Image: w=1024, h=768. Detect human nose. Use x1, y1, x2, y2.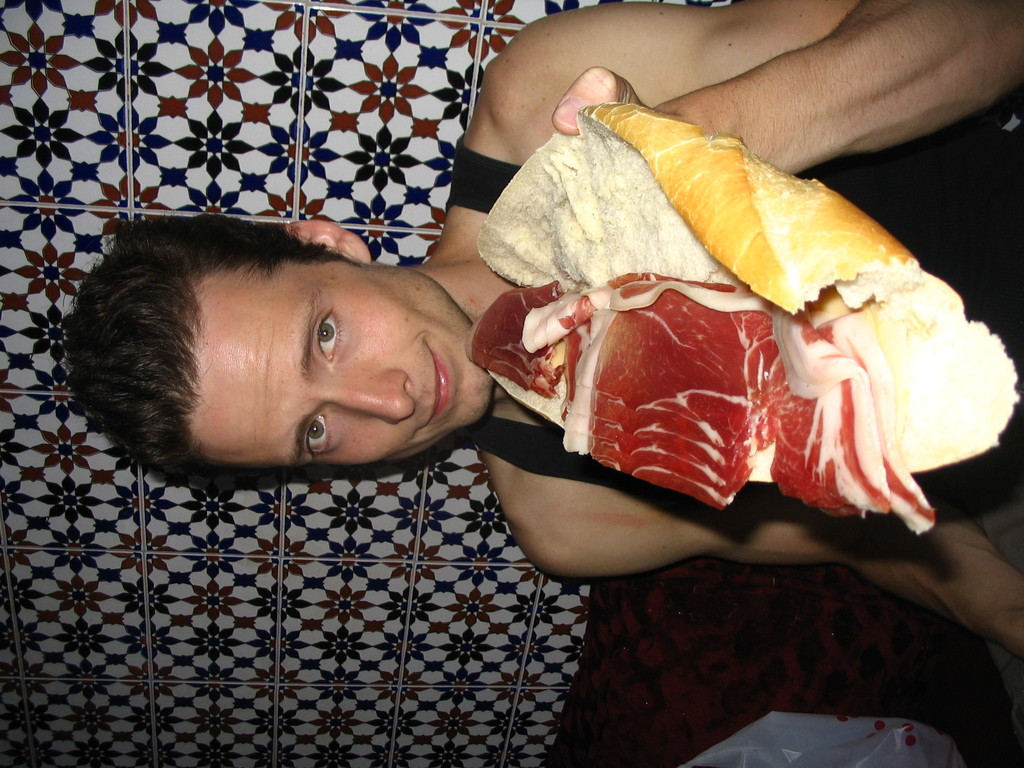
322, 368, 415, 426.
